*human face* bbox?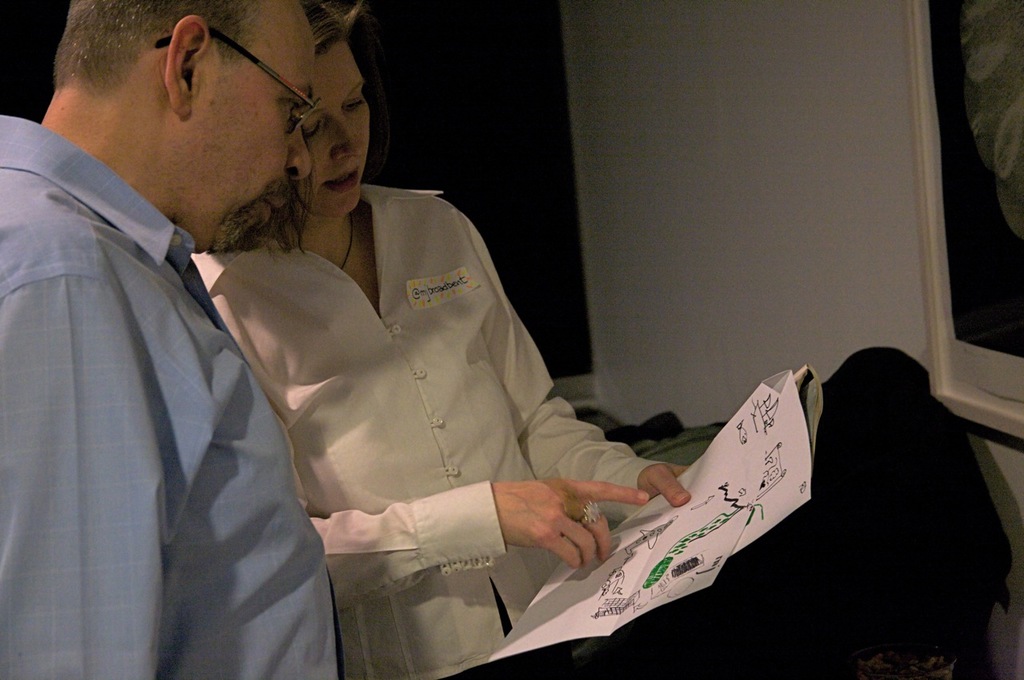
box(159, 0, 310, 262)
